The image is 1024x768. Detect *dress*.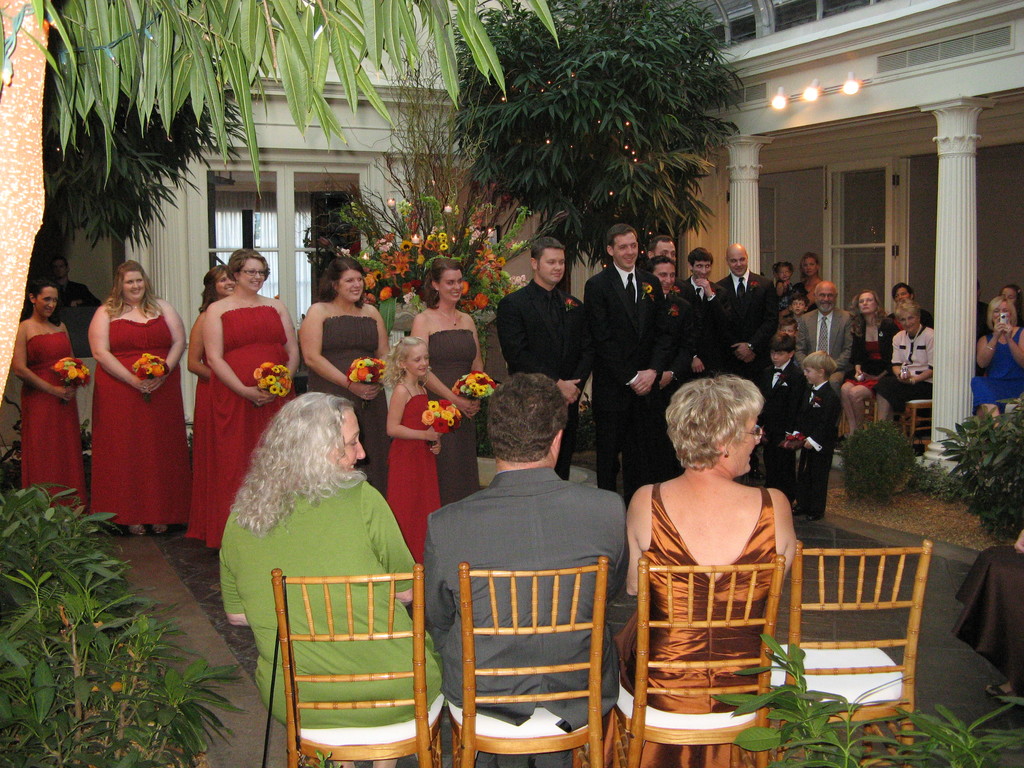
Detection: detection(970, 325, 1023, 410).
